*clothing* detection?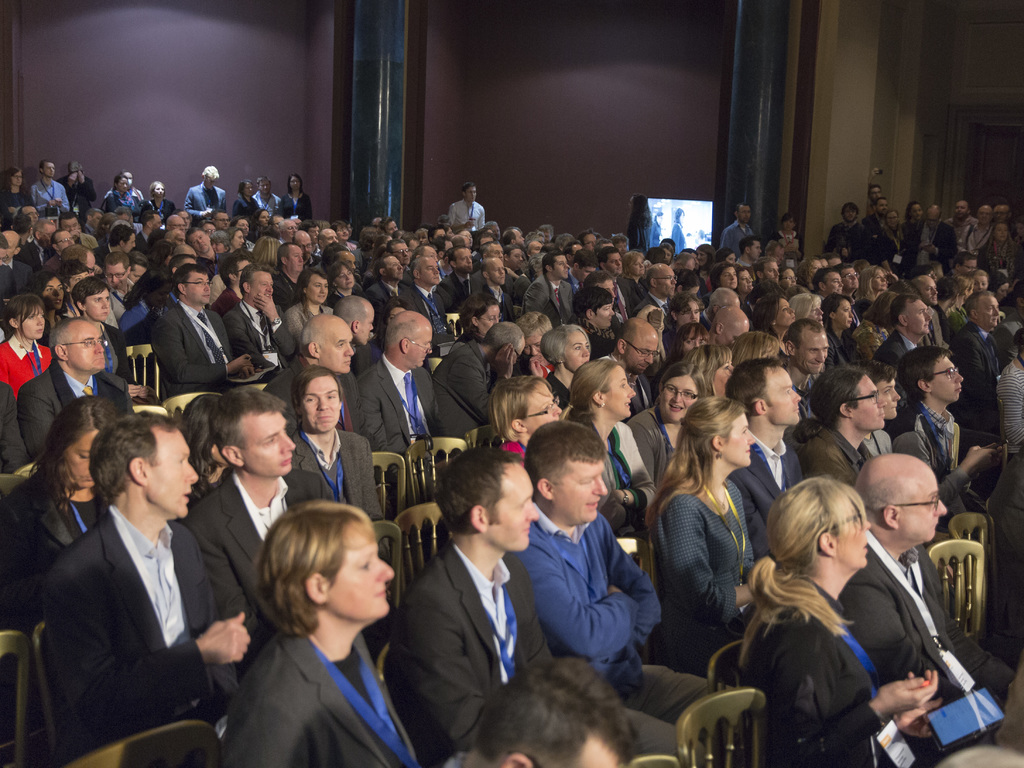
rect(668, 222, 689, 259)
